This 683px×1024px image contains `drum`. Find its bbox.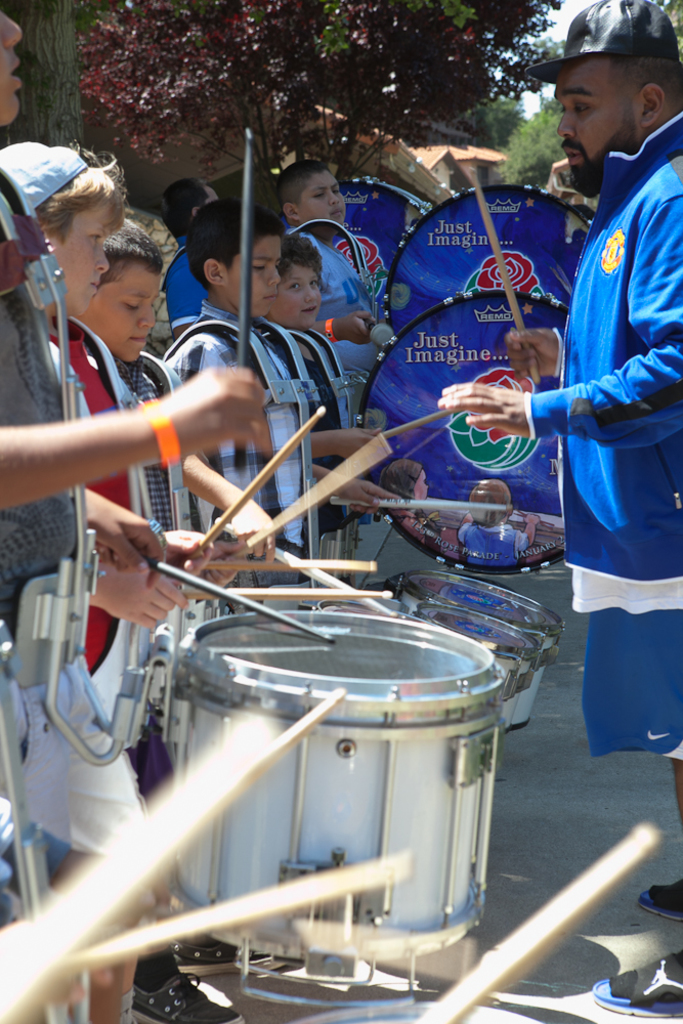
349,285,567,578.
